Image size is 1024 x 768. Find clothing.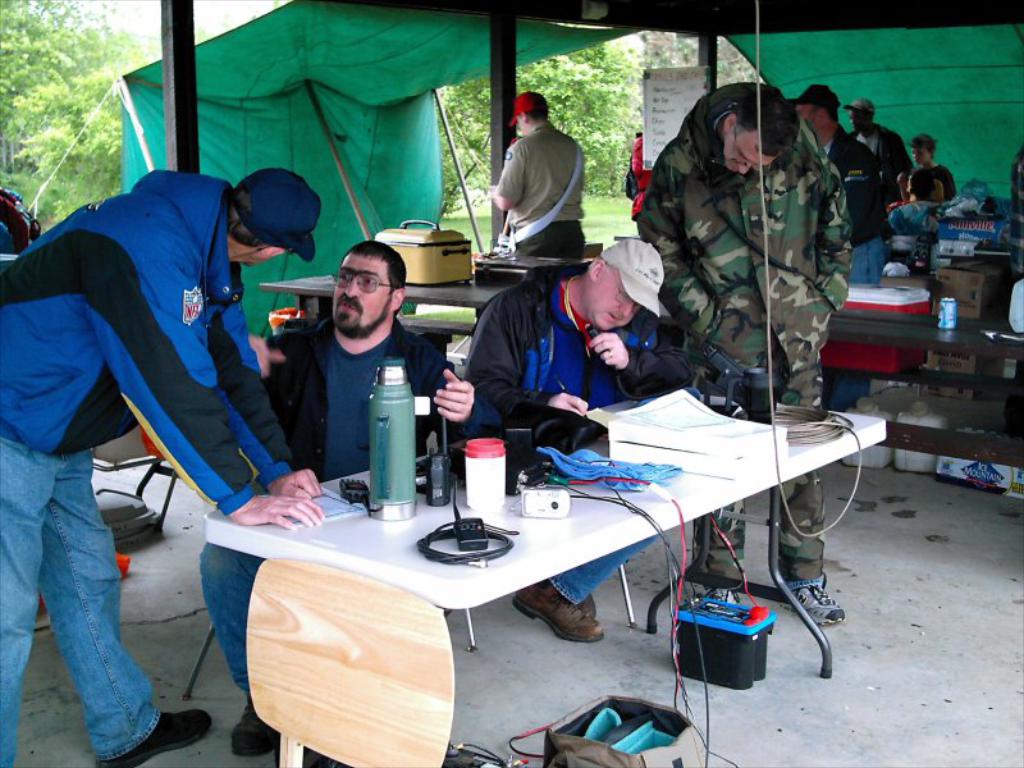
box=[486, 122, 591, 270].
